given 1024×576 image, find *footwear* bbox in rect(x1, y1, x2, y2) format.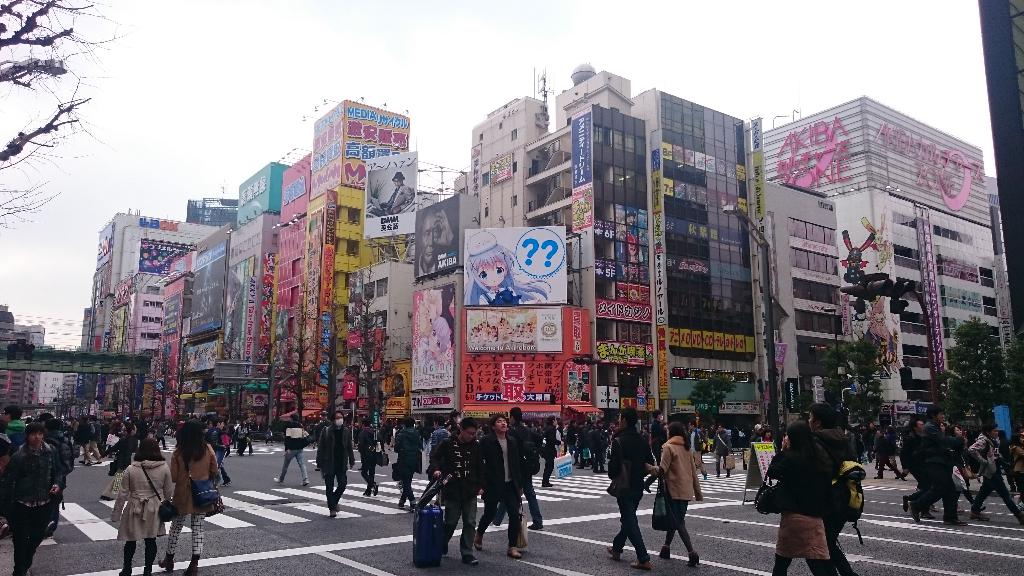
rect(222, 479, 230, 486).
